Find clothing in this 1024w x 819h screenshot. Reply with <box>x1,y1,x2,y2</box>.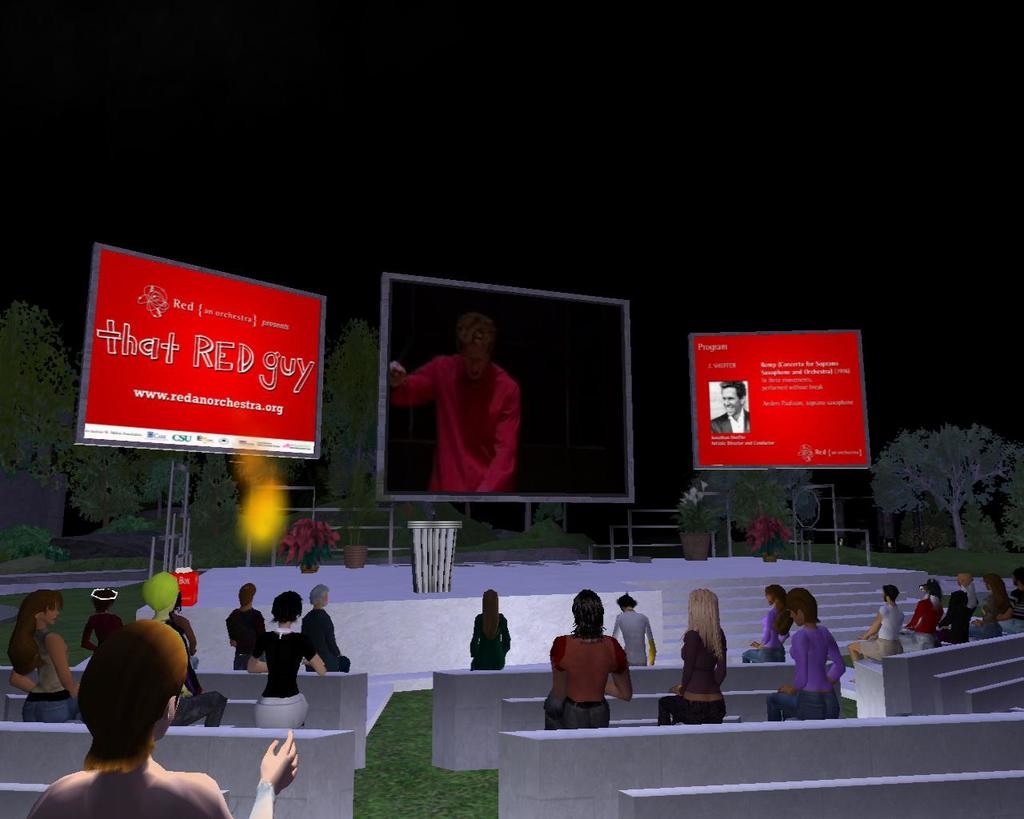
<box>915,593,945,652</box>.
